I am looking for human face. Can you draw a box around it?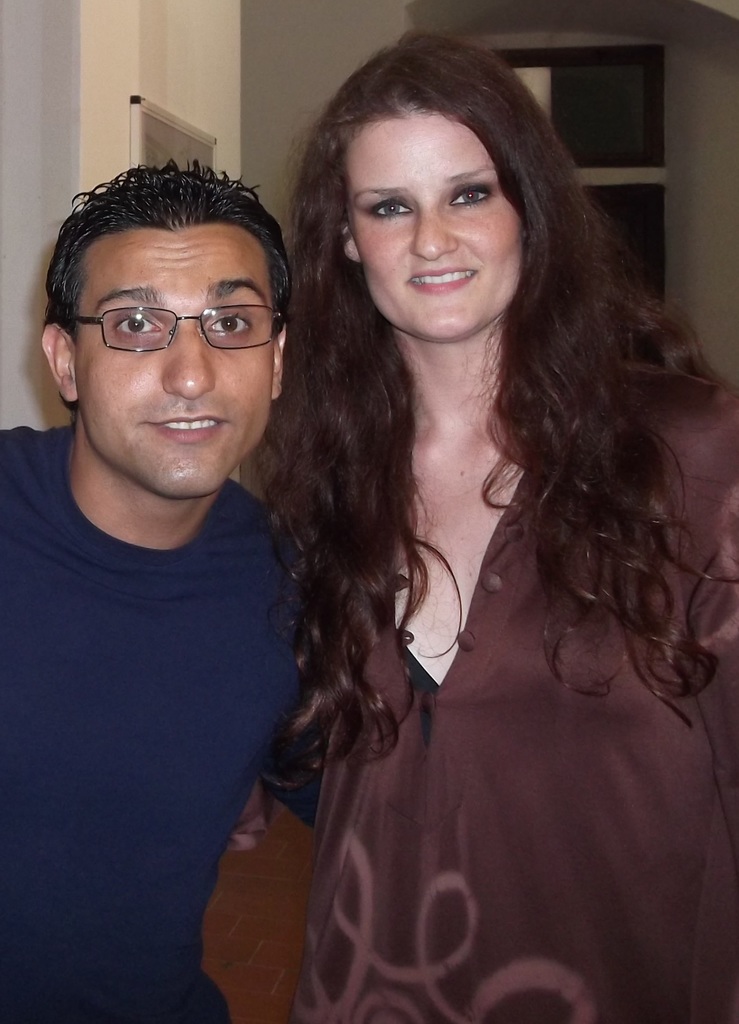
Sure, the bounding box is <box>74,211,273,495</box>.
